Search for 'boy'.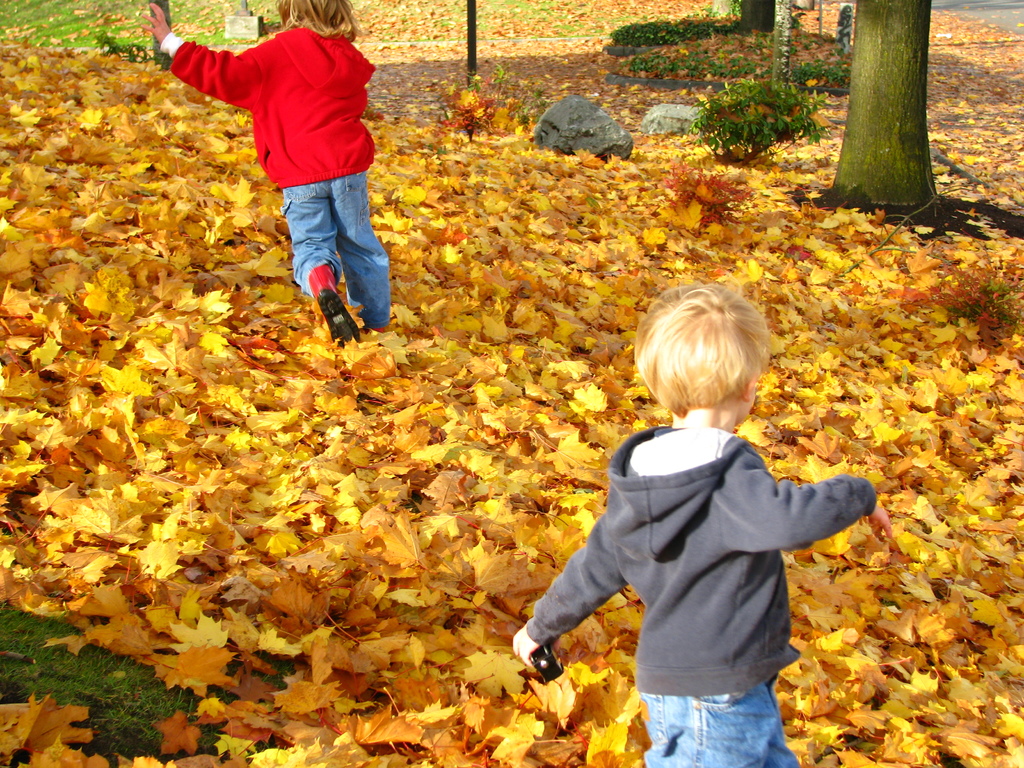
Found at <box>525,266,867,739</box>.
